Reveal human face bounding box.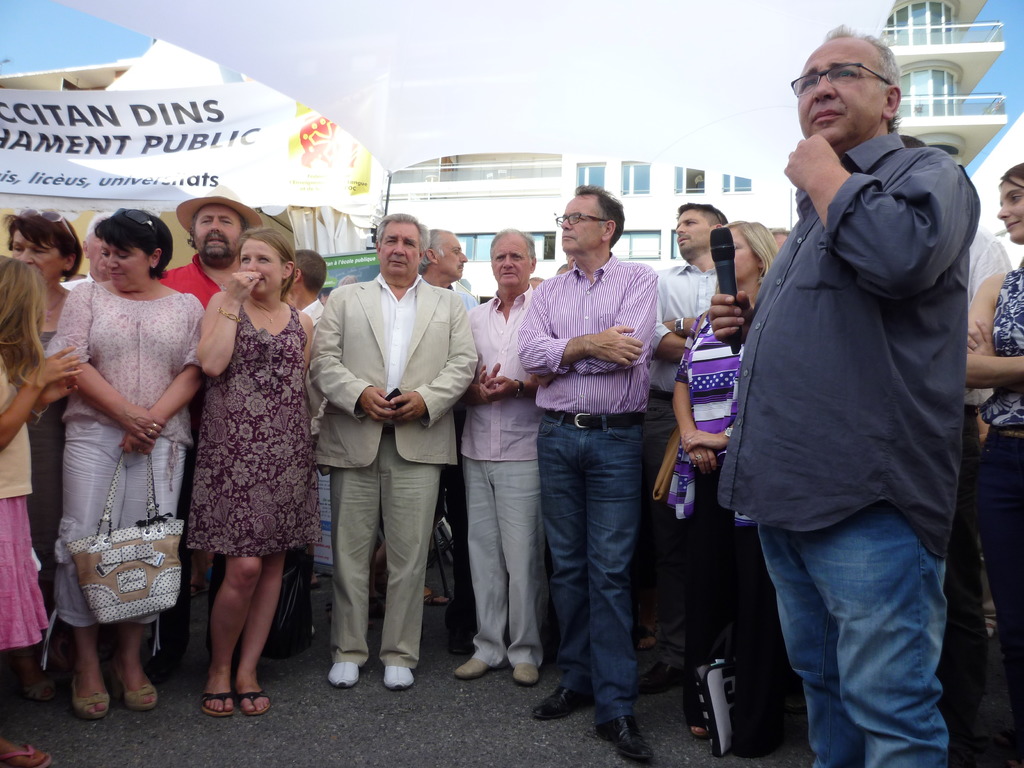
Revealed: crop(1002, 183, 1023, 240).
